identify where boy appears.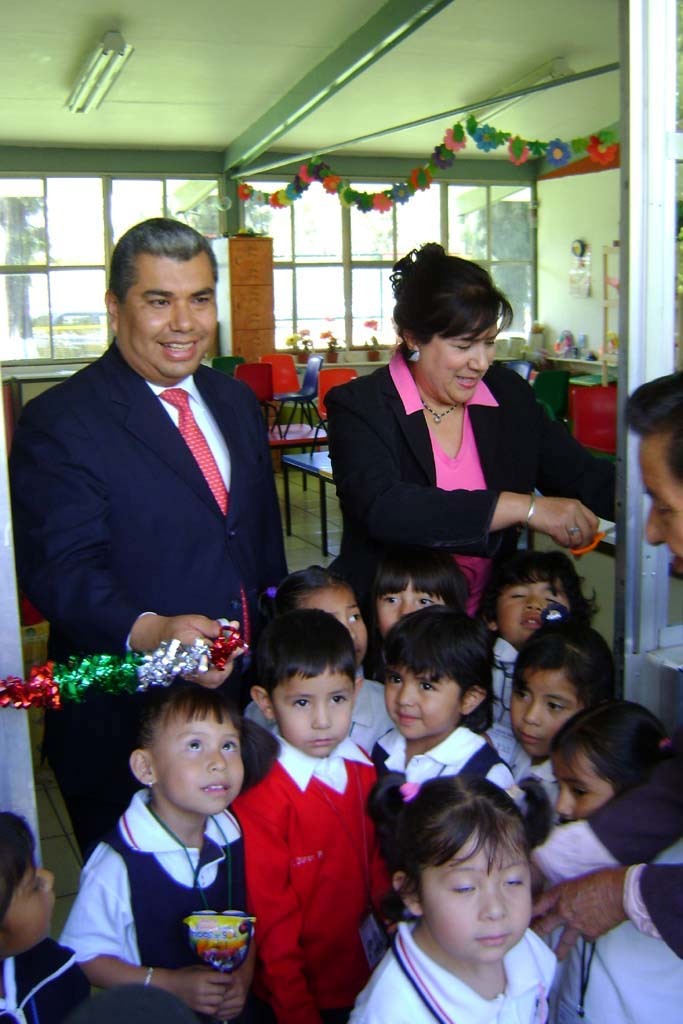
Appears at bbox=[67, 638, 264, 1009].
